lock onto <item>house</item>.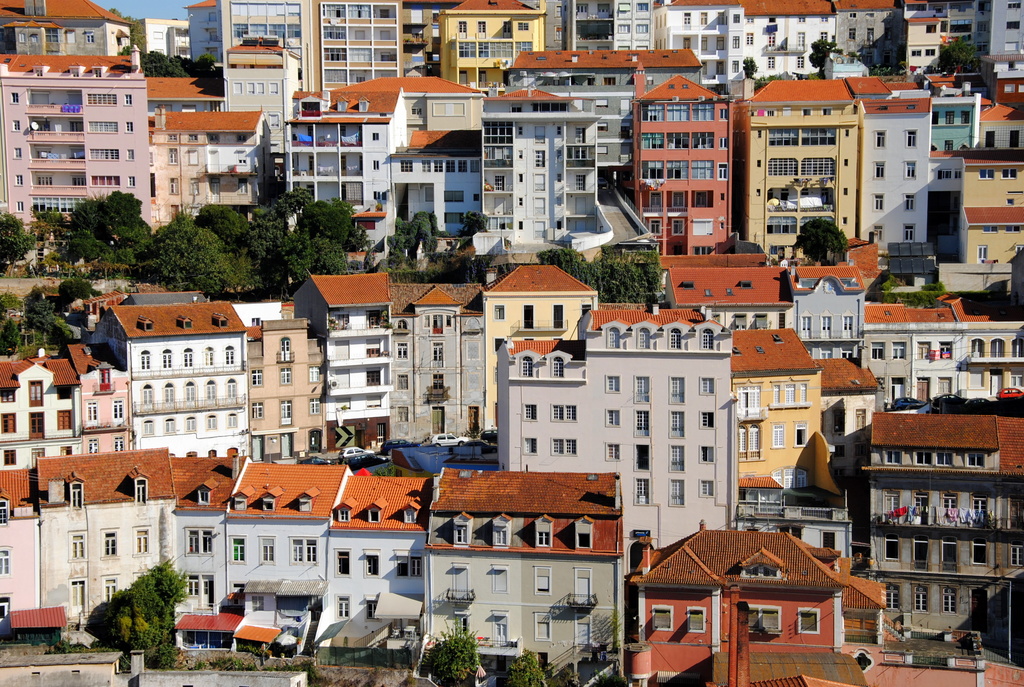
Locked: (985,91,1023,157).
